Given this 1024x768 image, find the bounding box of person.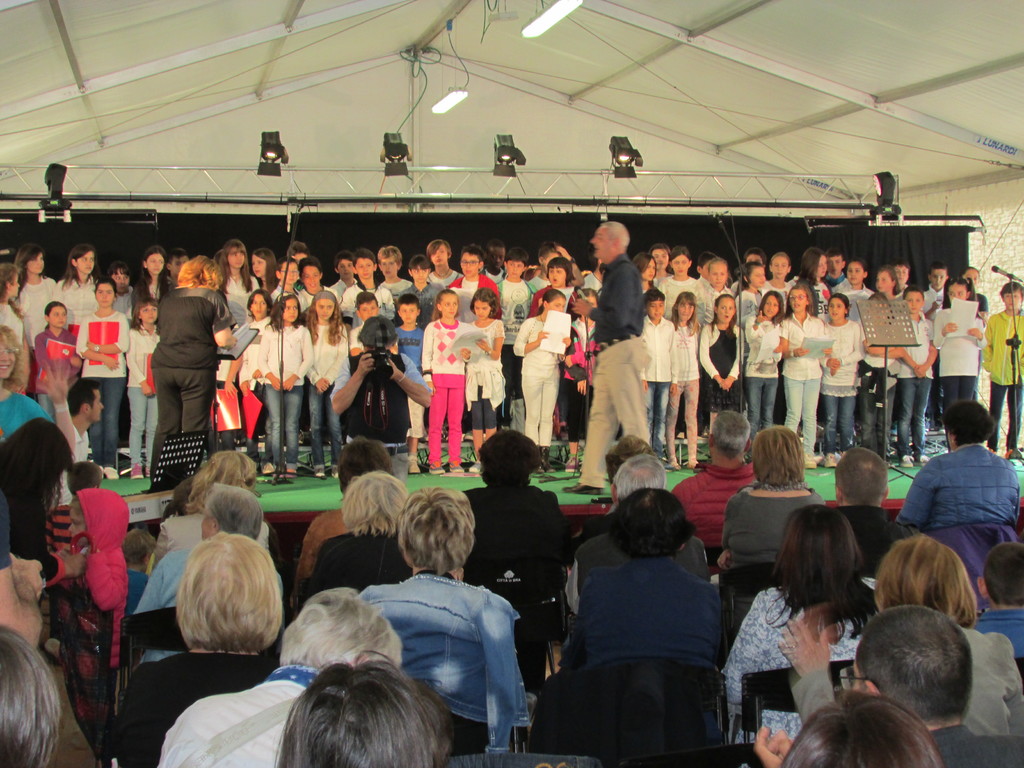
box=[463, 294, 513, 468].
